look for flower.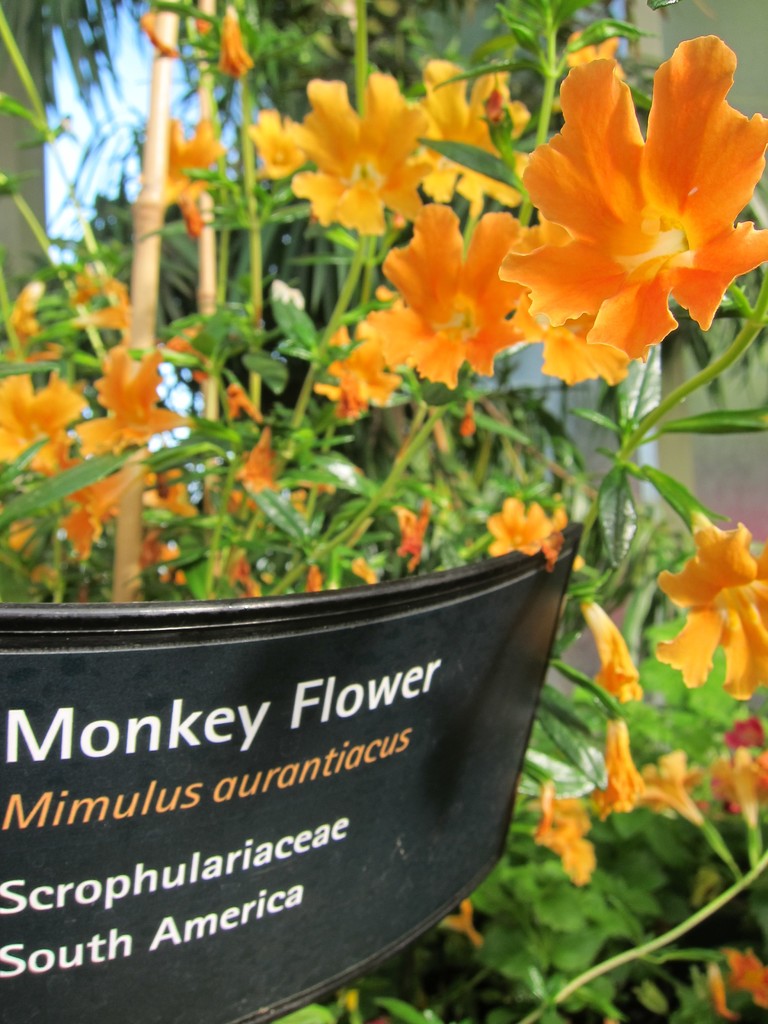
Found: 145/462/202/513.
